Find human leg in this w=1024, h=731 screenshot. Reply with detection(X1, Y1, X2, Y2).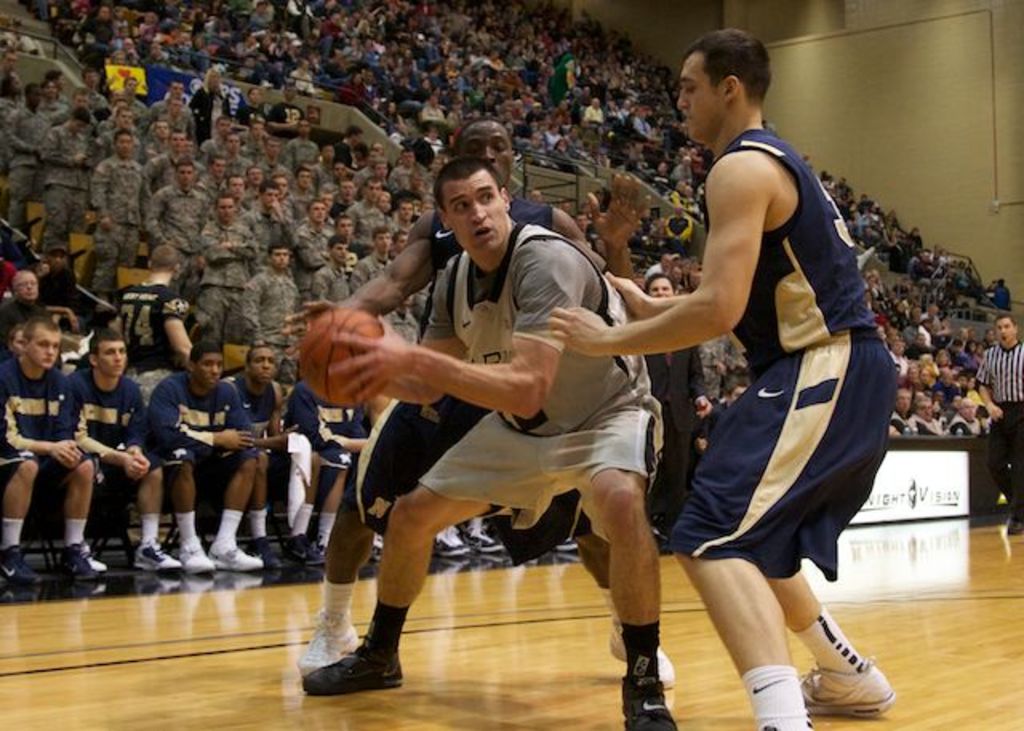
detection(72, 170, 94, 216).
